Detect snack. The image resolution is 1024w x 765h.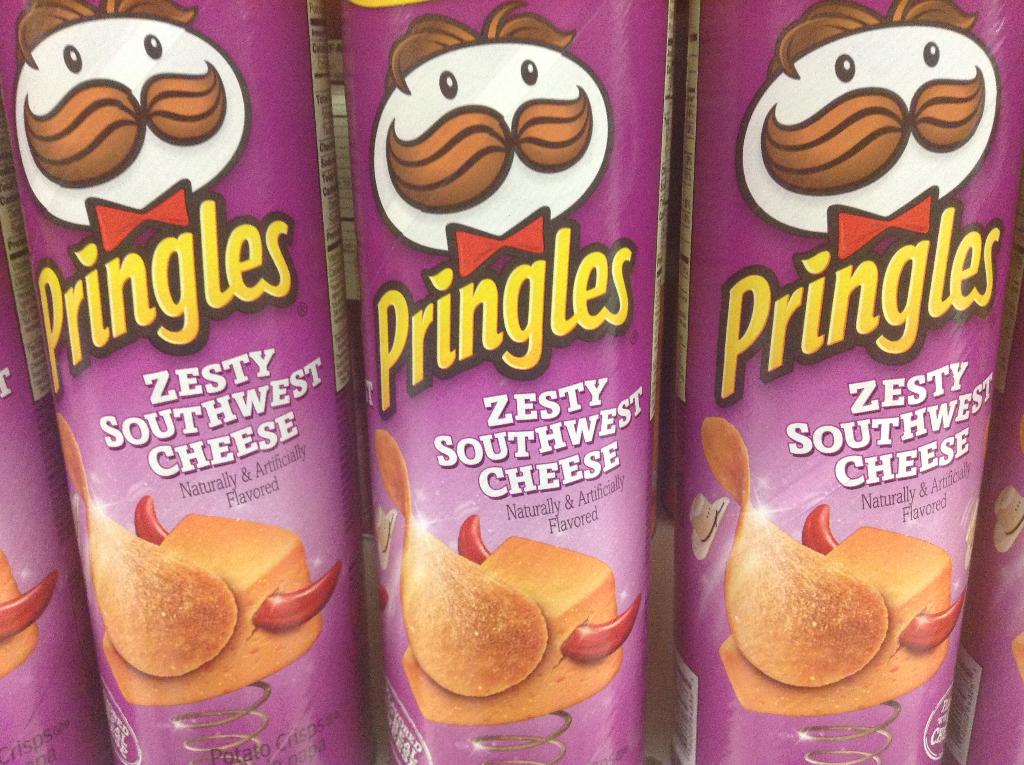
rect(660, 0, 1021, 753).
